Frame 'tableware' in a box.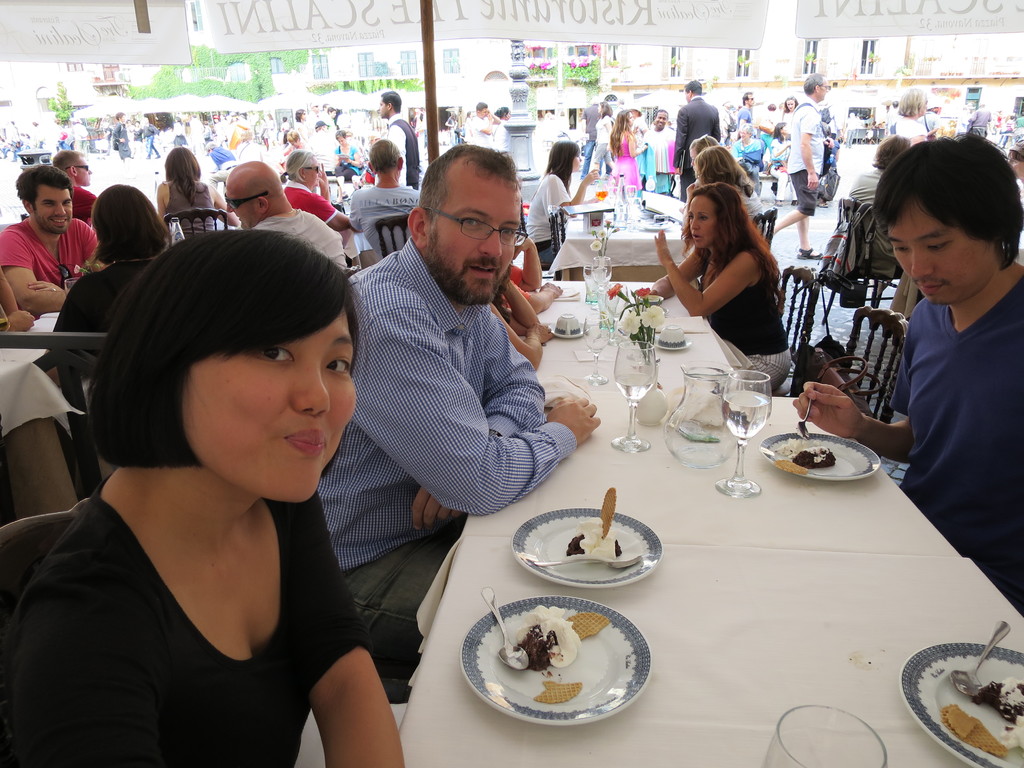
650,325,693,349.
